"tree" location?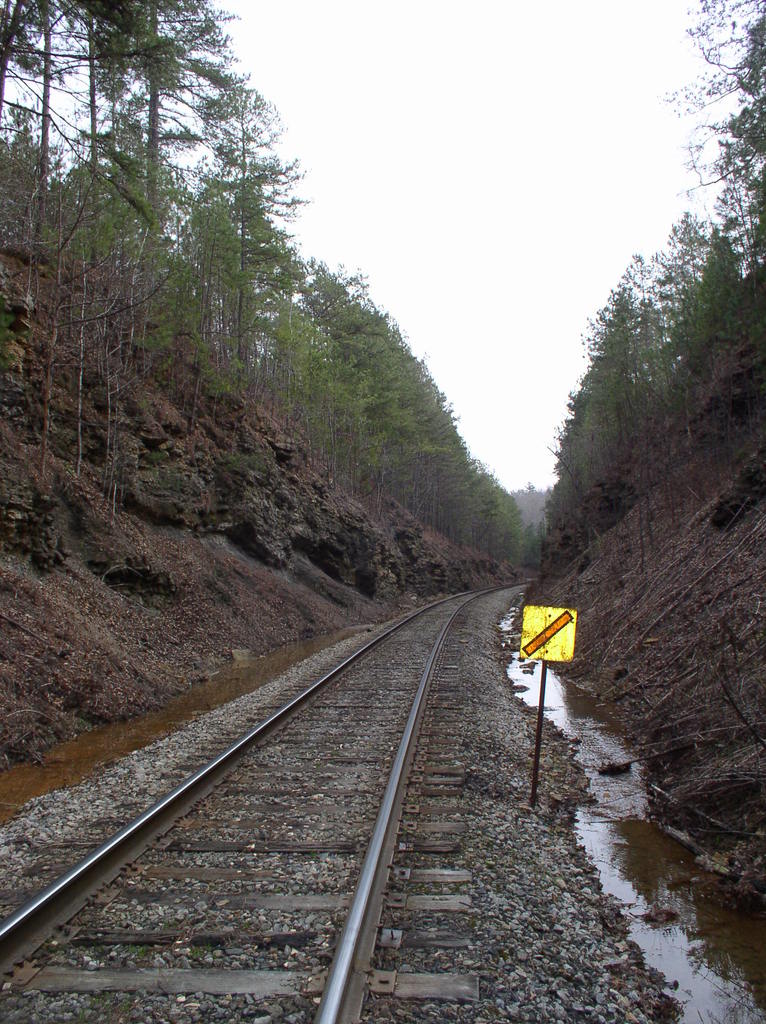
detection(662, 0, 765, 324)
